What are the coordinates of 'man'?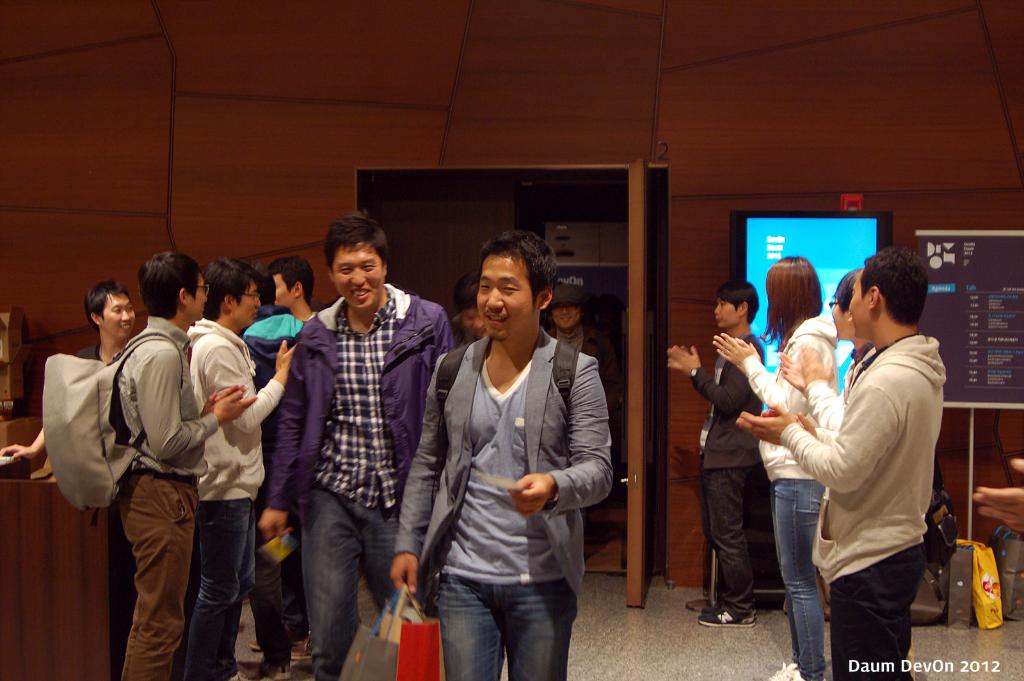
l=540, t=275, r=613, b=397.
